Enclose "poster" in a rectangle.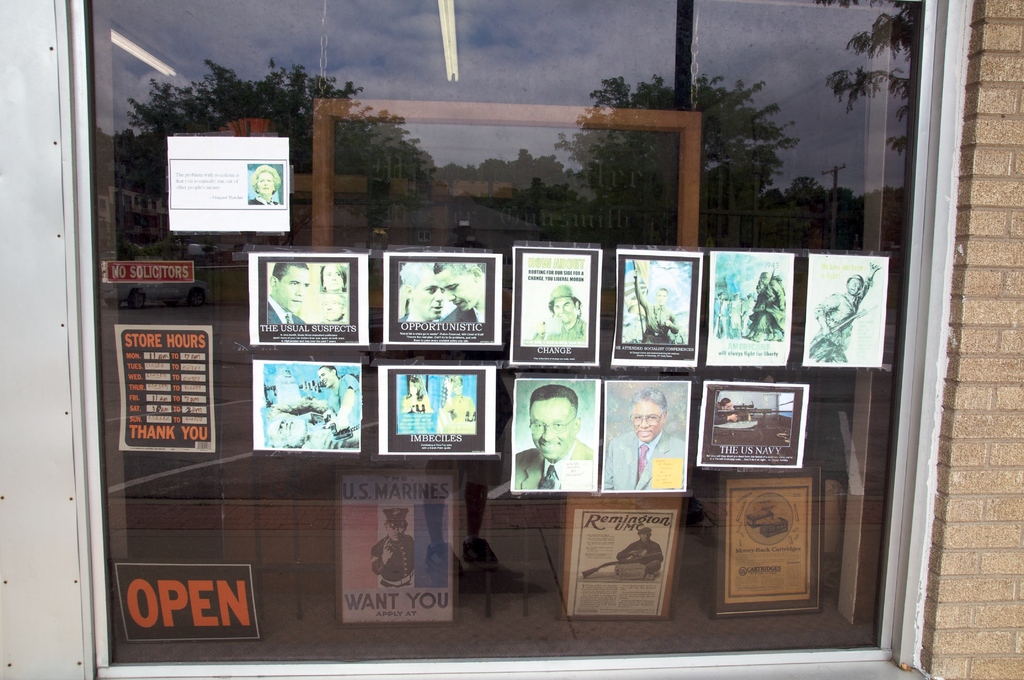
[left=114, top=320, right=215, bottom=451].
